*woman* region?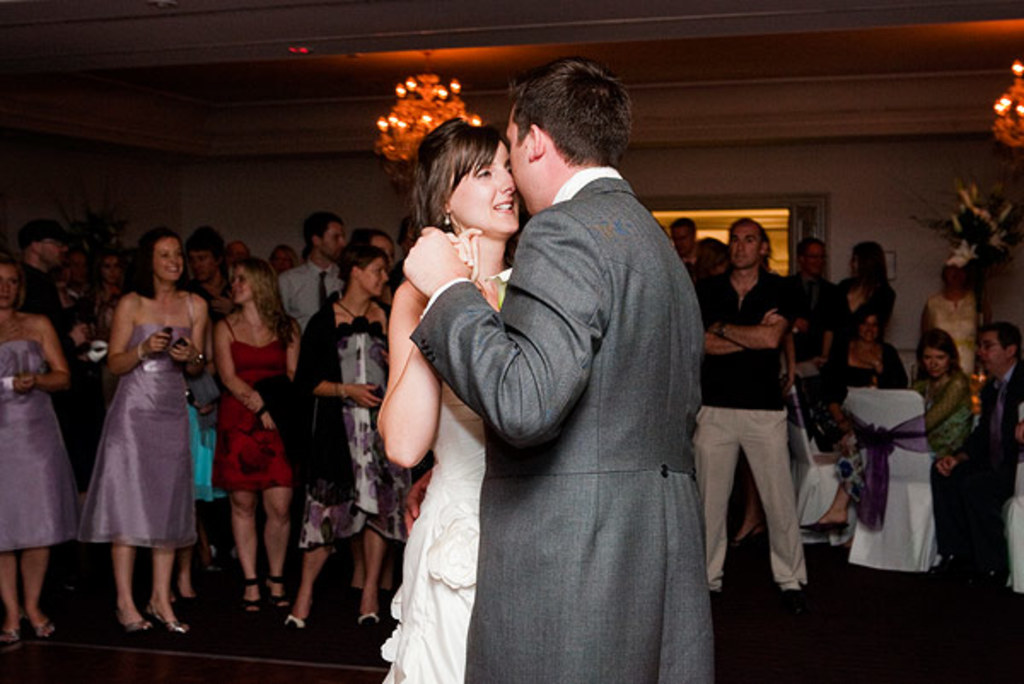
l=797, t=326, r=980, b=532
